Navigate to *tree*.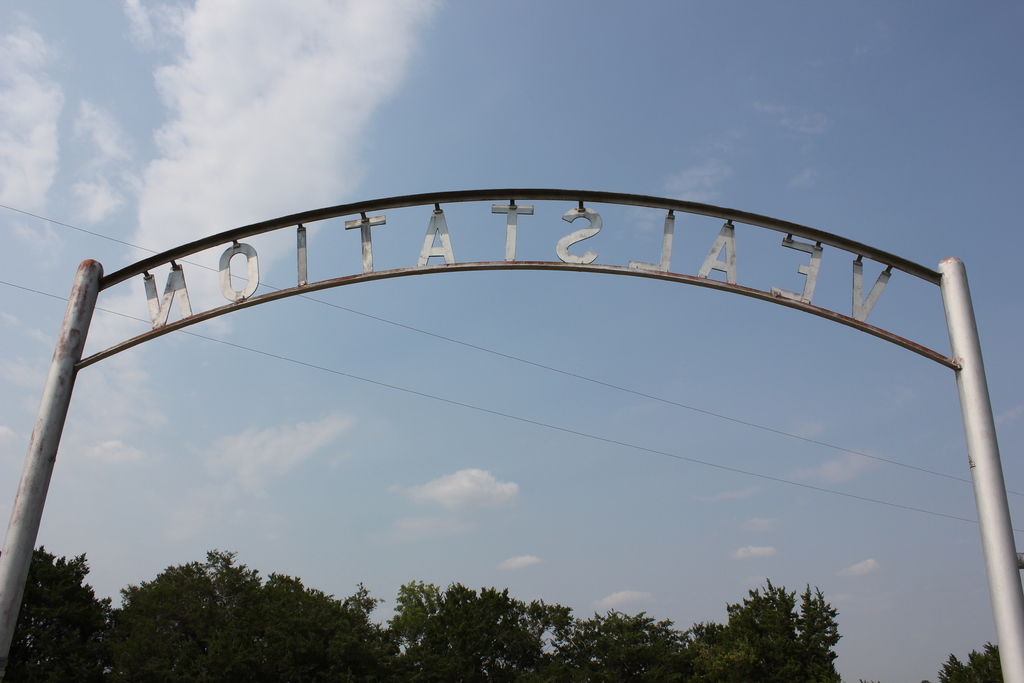
Navigation target: [left=531, top=599, right=700, bottom=682].
